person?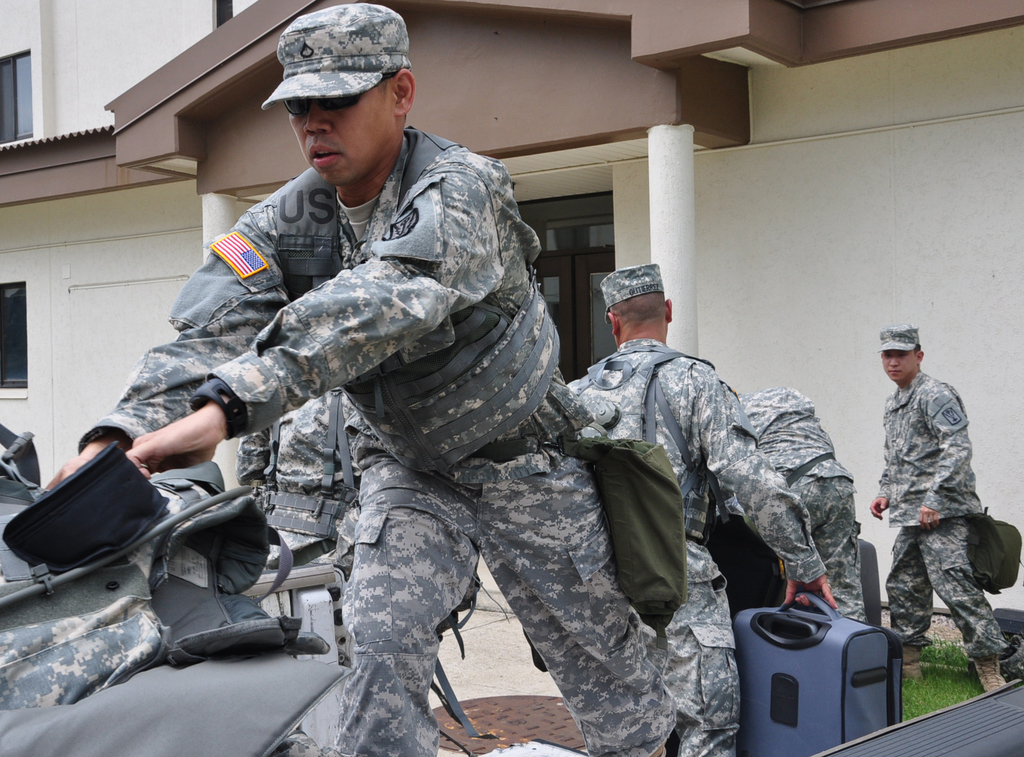
<box>230,379,391,588</box>
